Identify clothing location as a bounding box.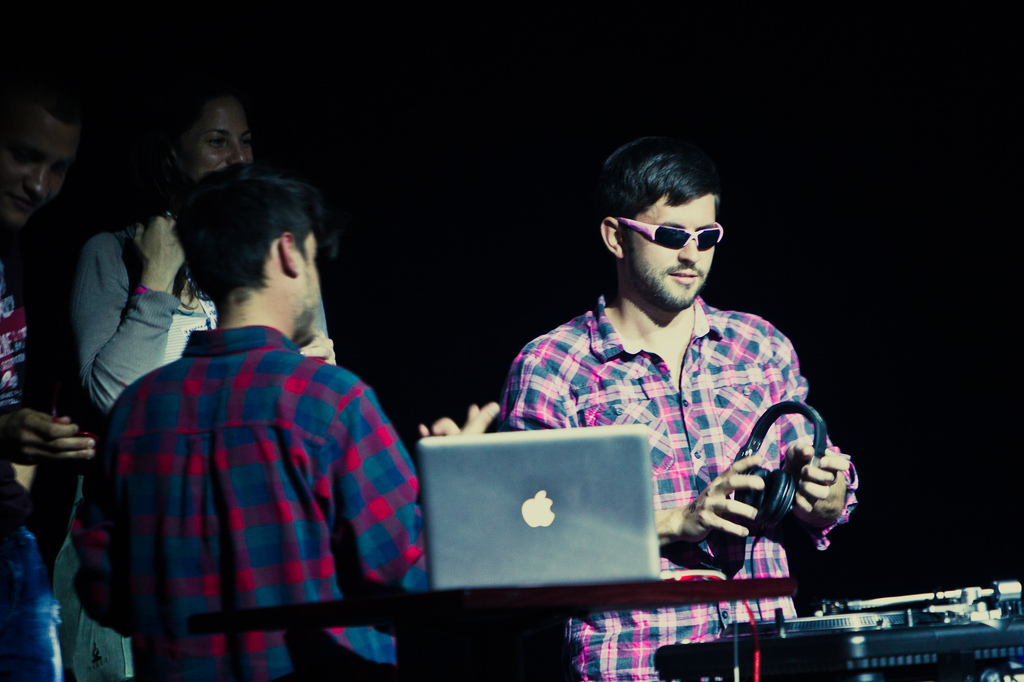
x1=64 y1=326 x2=429 y2=681.
